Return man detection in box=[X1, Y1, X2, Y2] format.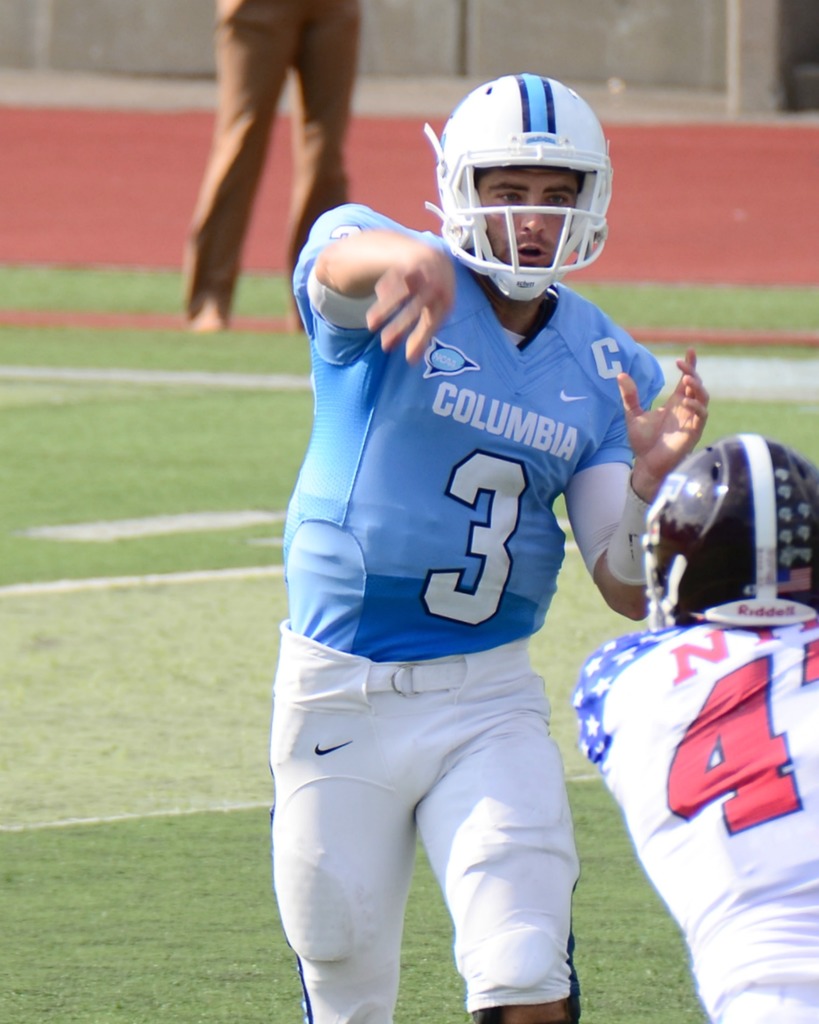
box=[573, 435, 818, 1023].
